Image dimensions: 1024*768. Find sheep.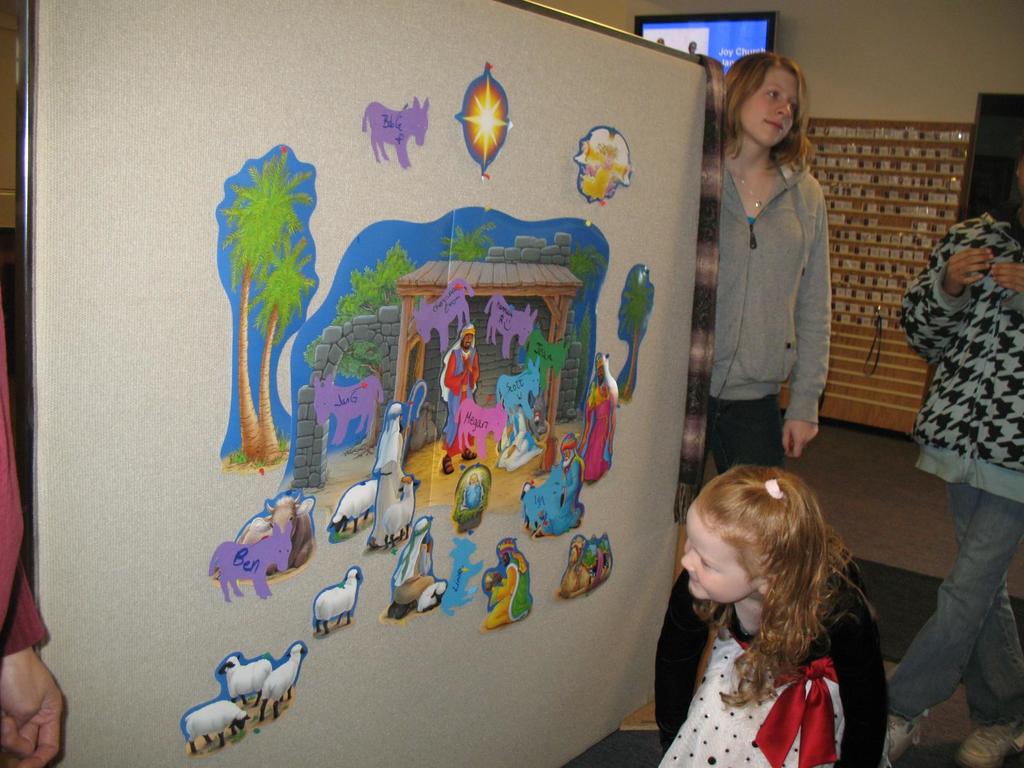
(182,701,250,753).
